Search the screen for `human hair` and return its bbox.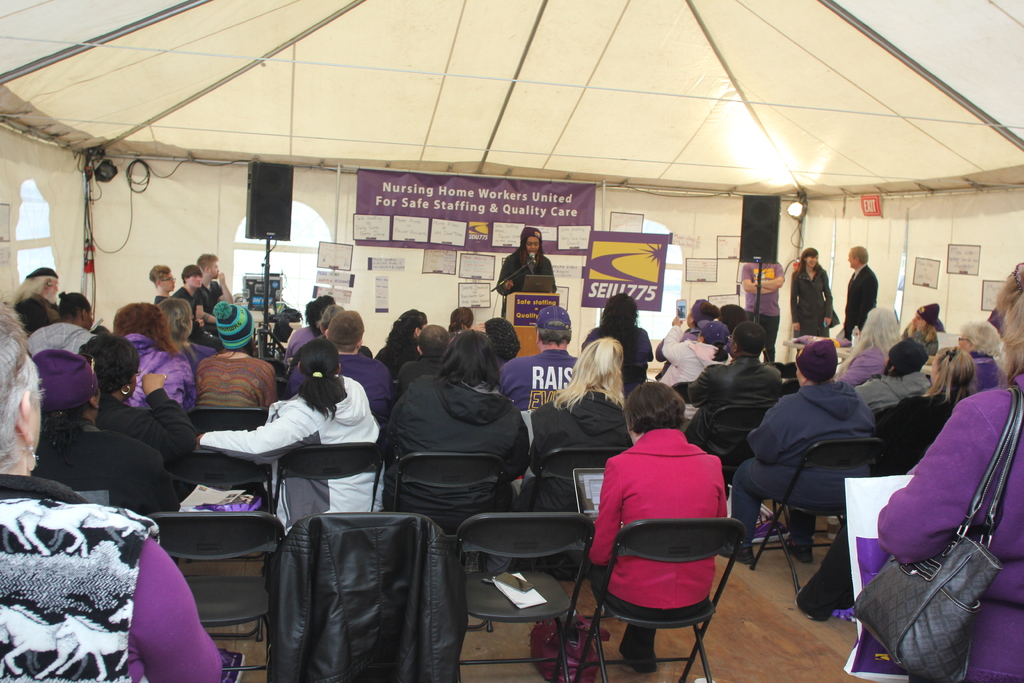
Found: box=[731, 320, 769, 352].
